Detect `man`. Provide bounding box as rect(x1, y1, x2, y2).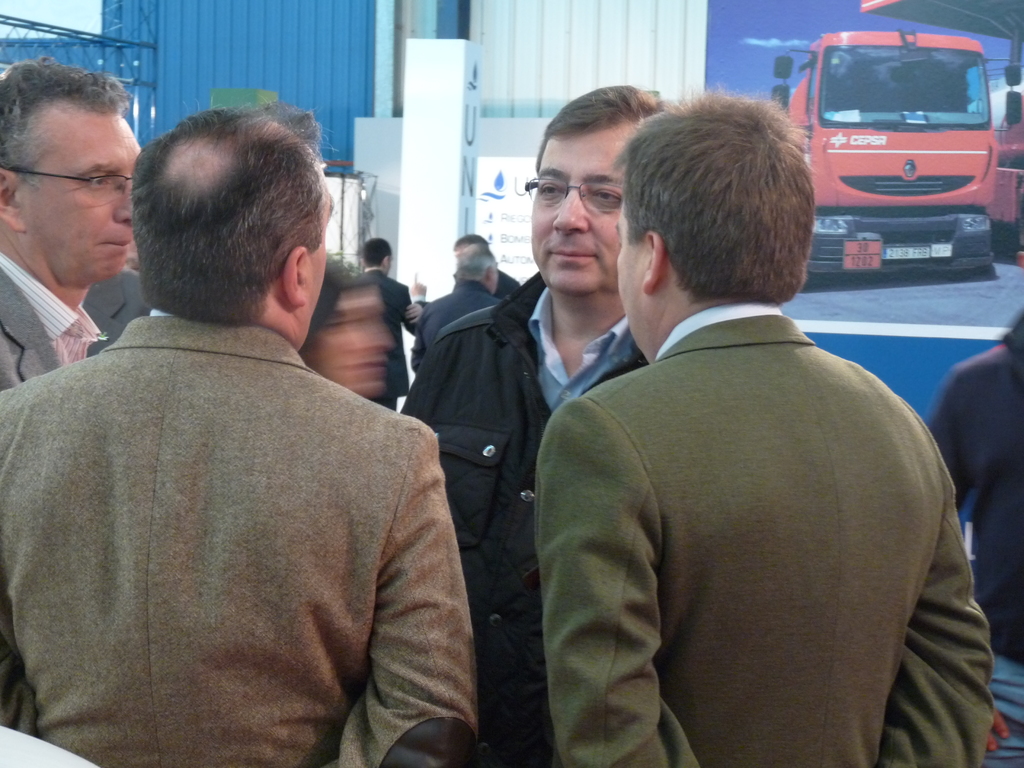
rect(513, 79, 970, 764).
